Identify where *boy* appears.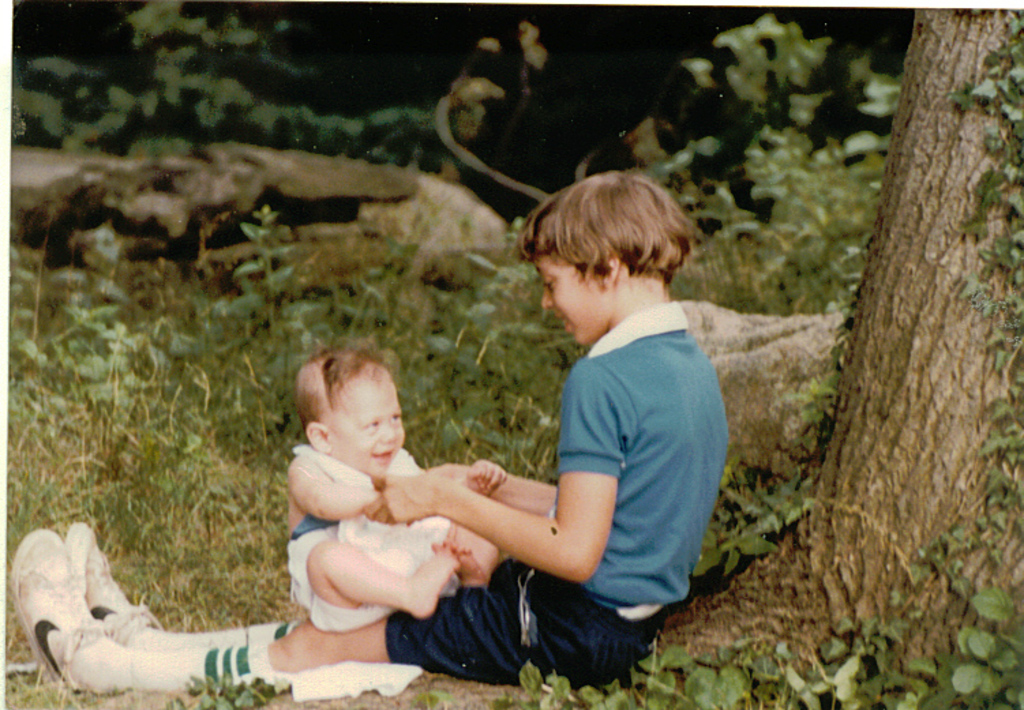
Appears at box(5, 172, 731, 698).
